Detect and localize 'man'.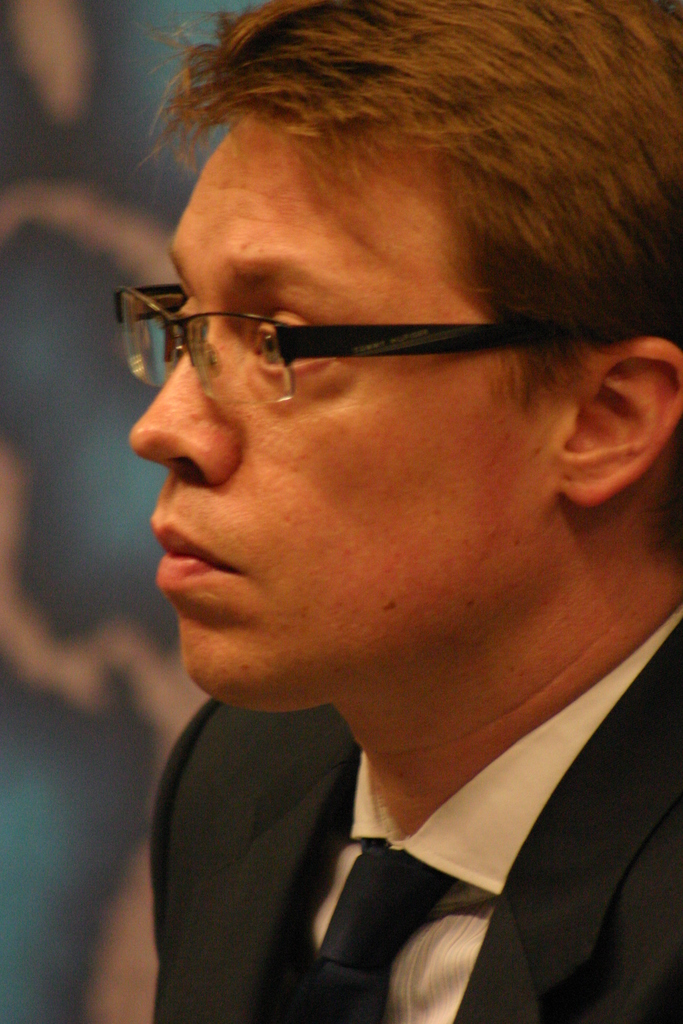
Localized at <box>66,136,682,1002</box>.
